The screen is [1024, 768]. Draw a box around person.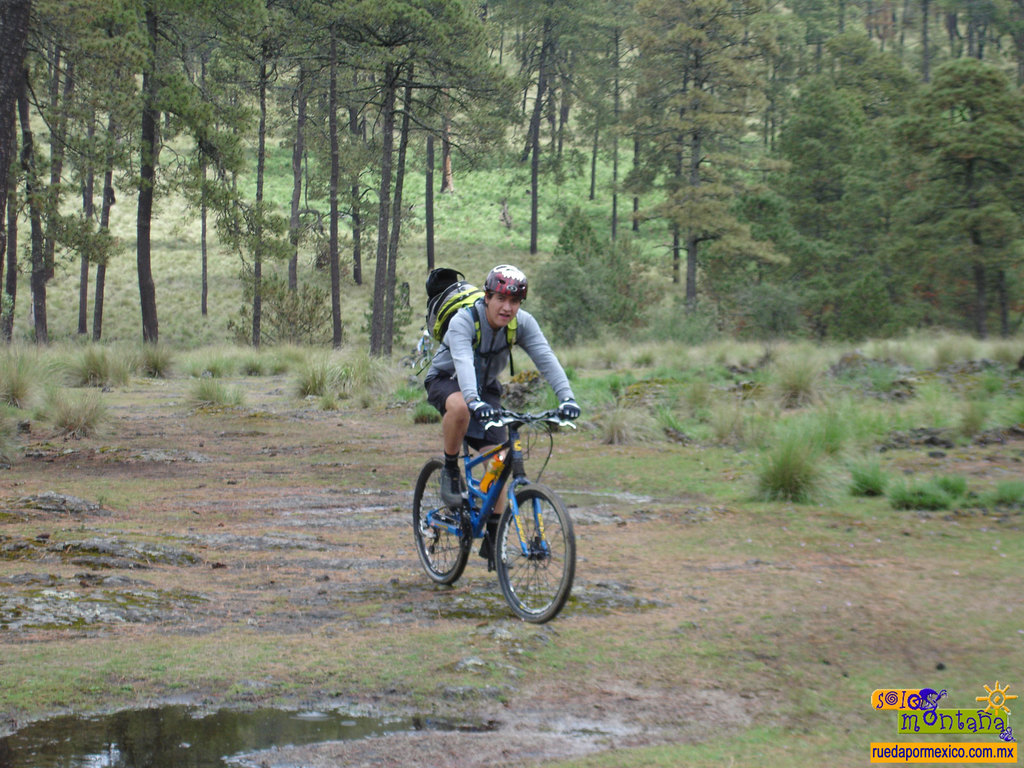
[left=419, top=264, right=582, bottom=565].
